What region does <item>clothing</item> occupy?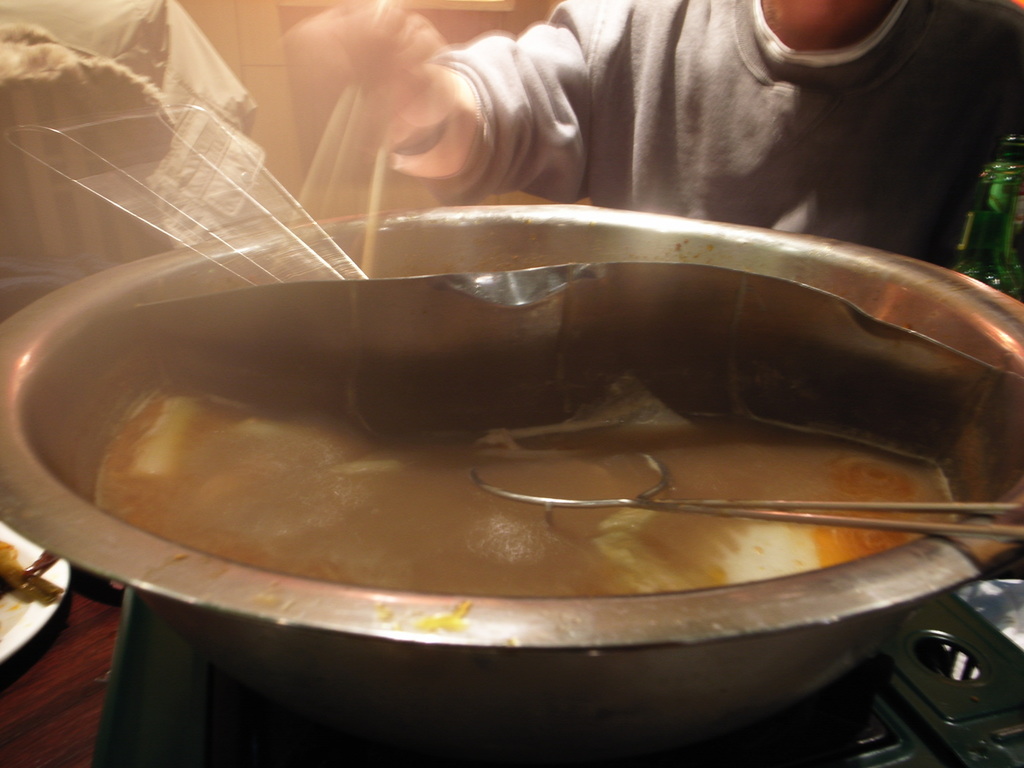
left=0, top=0, right=260, bottom=132.
